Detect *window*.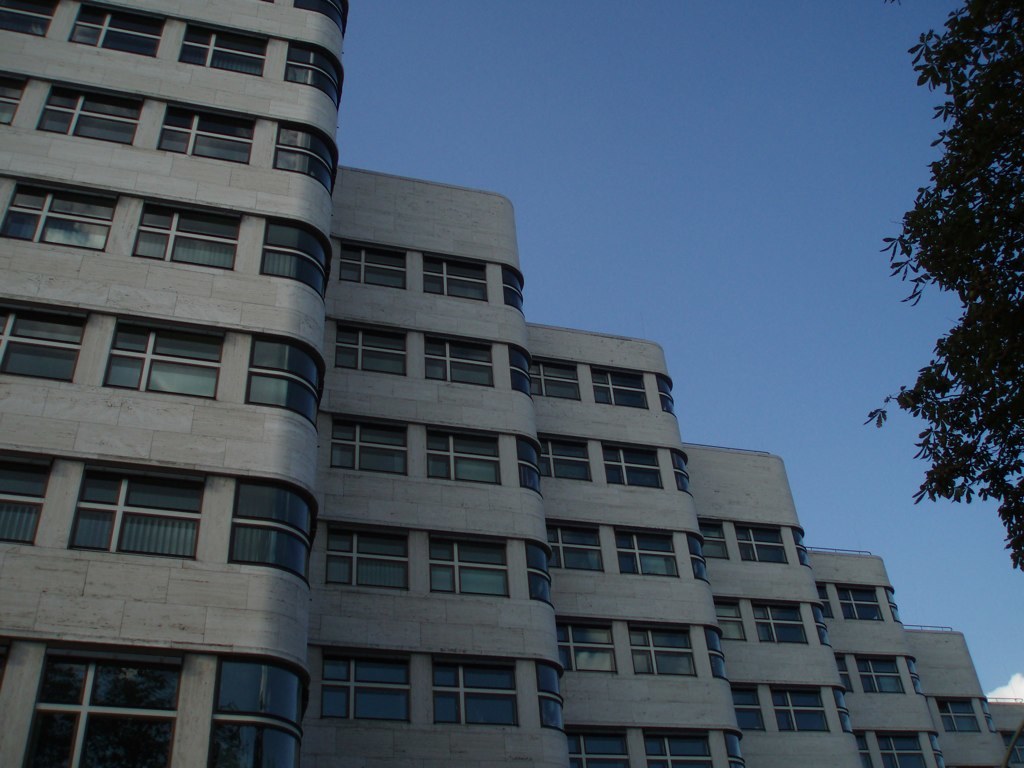
Detected at locate(267, 128, 350, 202).
